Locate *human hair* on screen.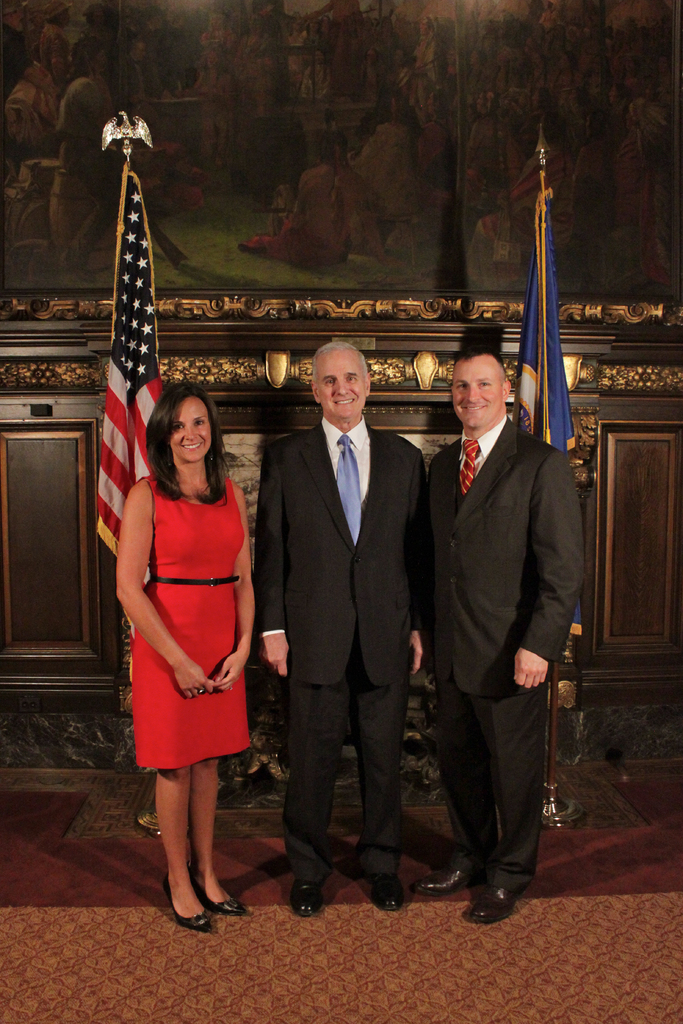
On screen at {"left": 142, "top": 384, "right": 222, "bottom": 492}.
